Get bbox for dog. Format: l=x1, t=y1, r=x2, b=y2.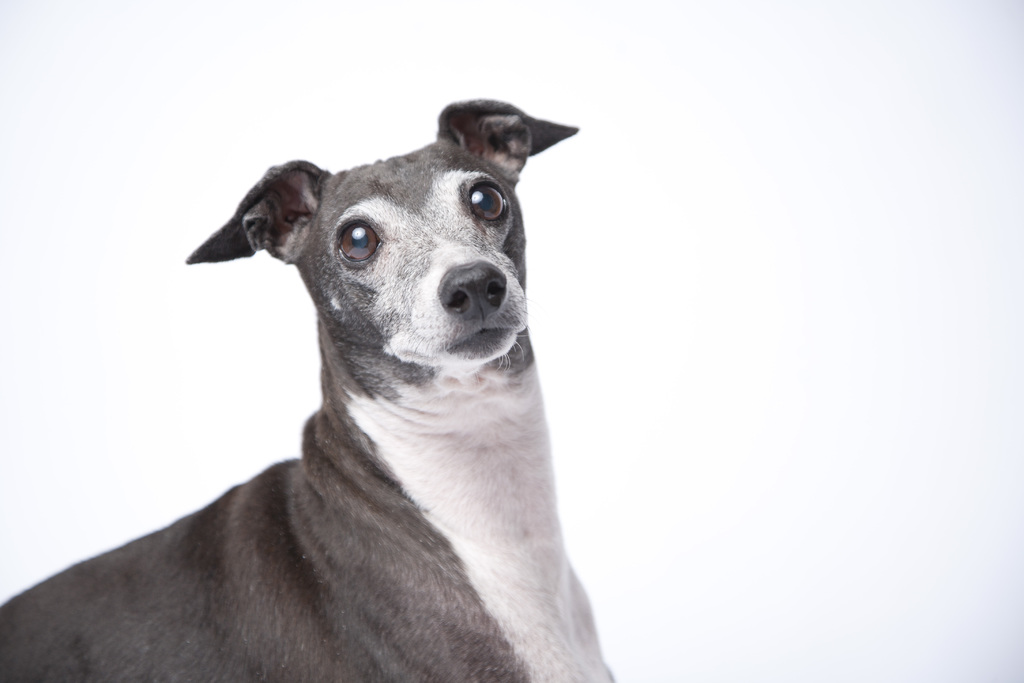
l=0, t=97, r=614, b=682.
